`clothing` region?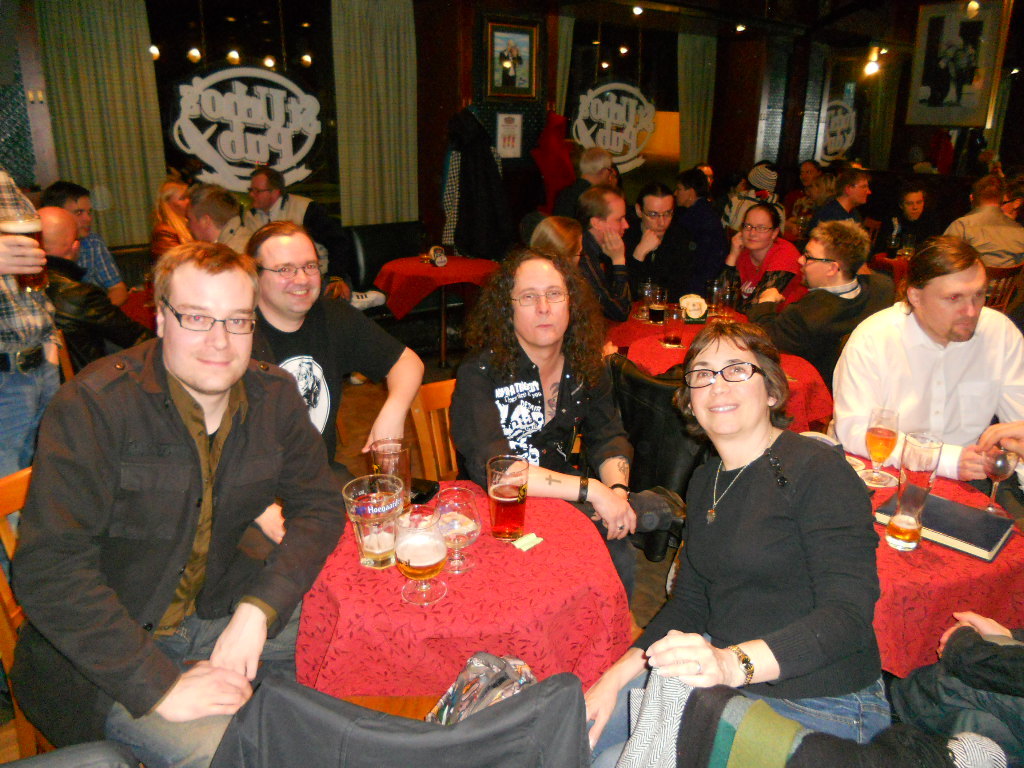
<bbox>74, 231, 121, 293</bbox>
